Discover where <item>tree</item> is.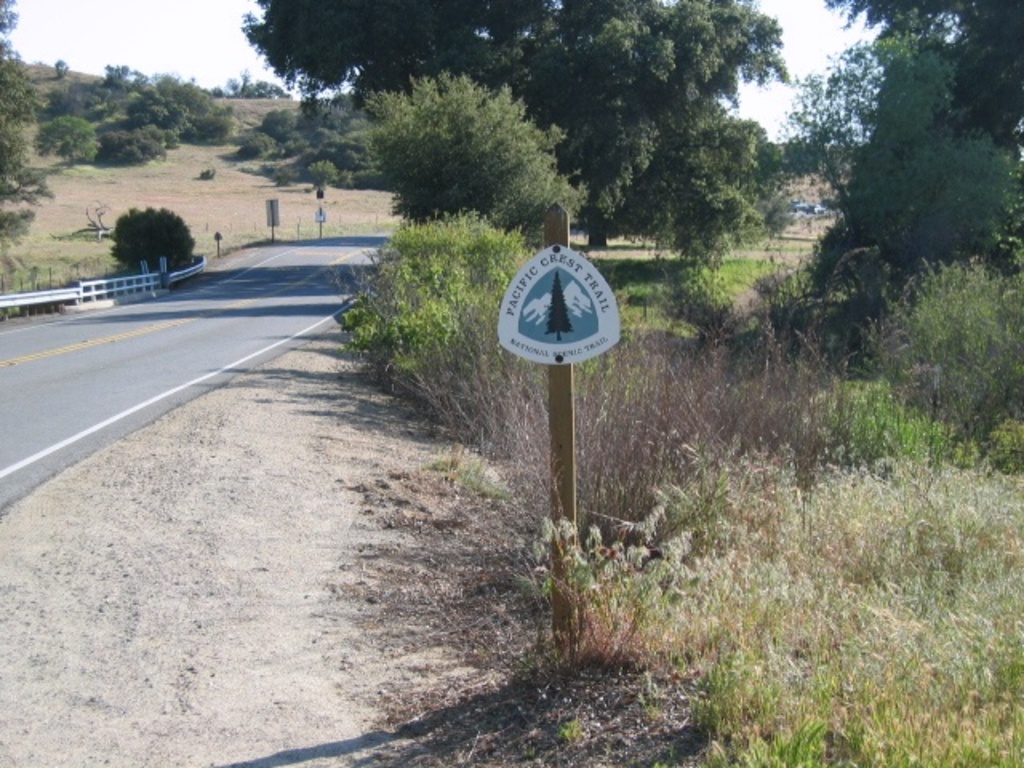
Discovered at 794, 32, 1019, 320.
